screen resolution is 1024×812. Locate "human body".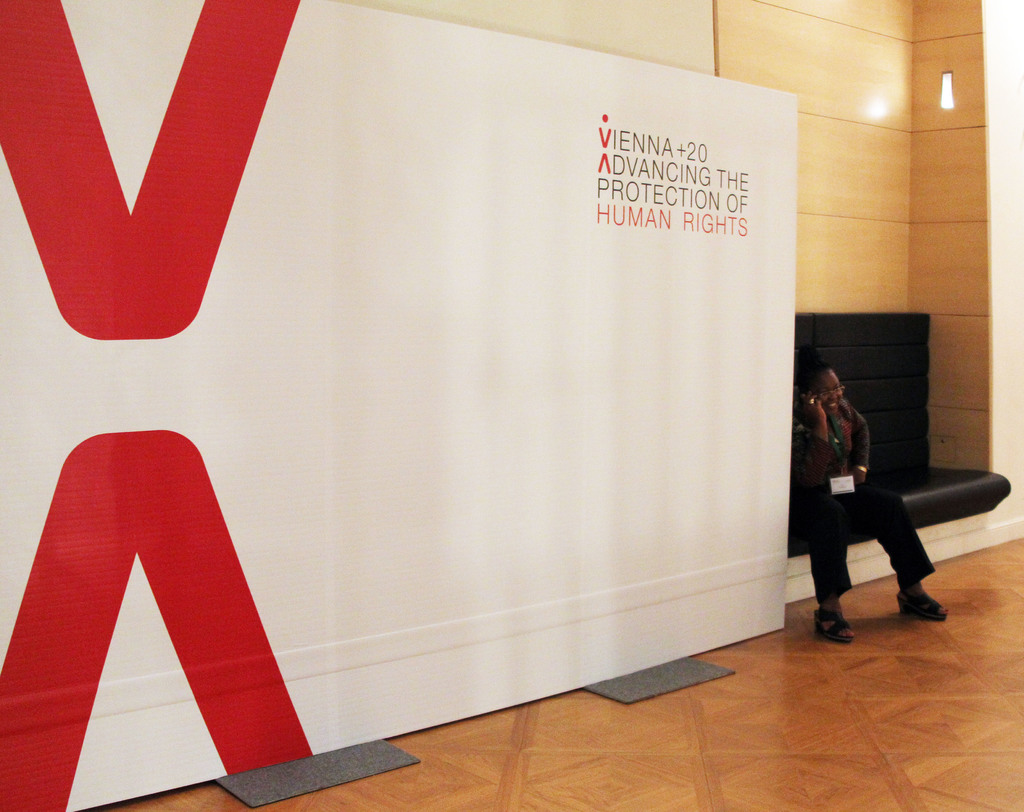
select_region(810, 333, 922, 628).
